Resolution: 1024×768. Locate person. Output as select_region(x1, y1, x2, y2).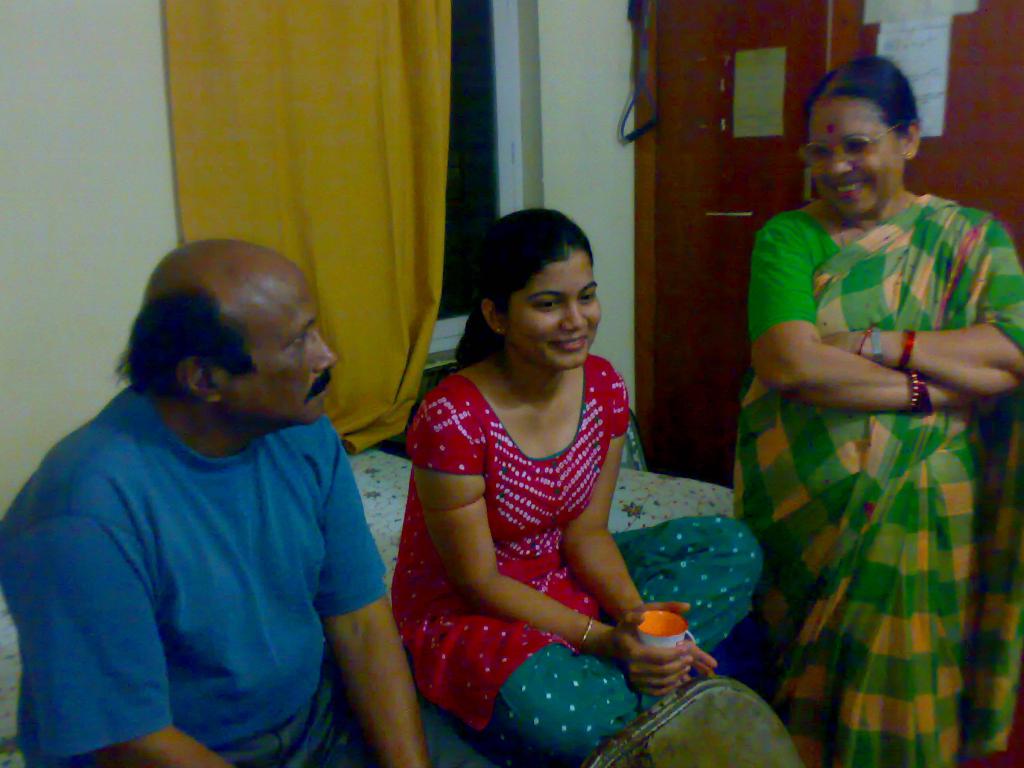
select_region(2, 239, 493, 764).
